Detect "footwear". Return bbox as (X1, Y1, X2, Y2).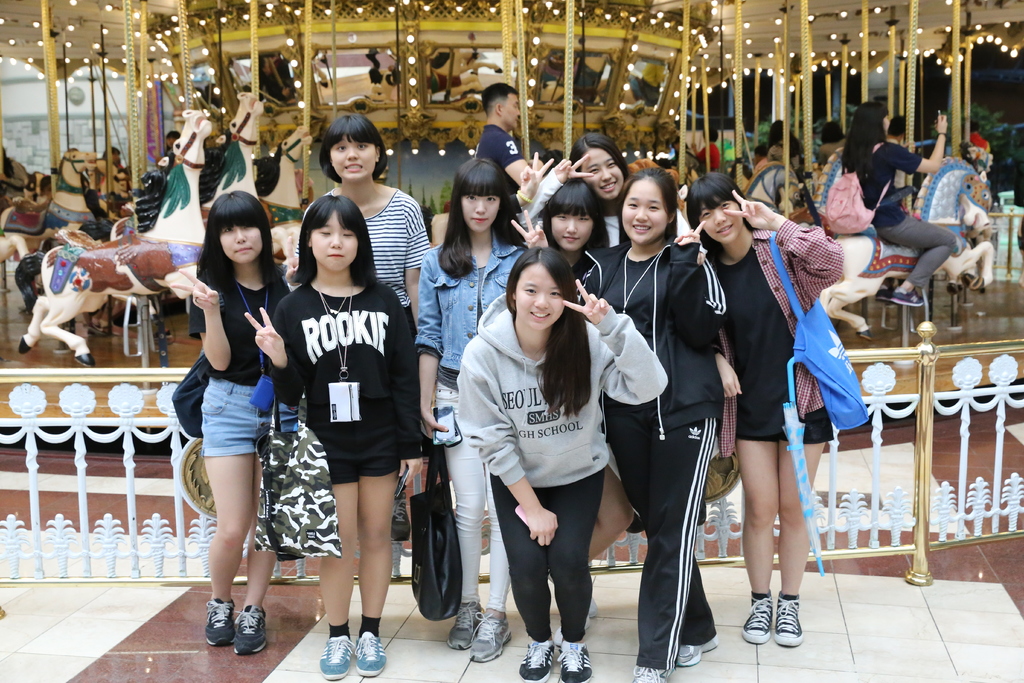
(443, 607, 484, 654).
